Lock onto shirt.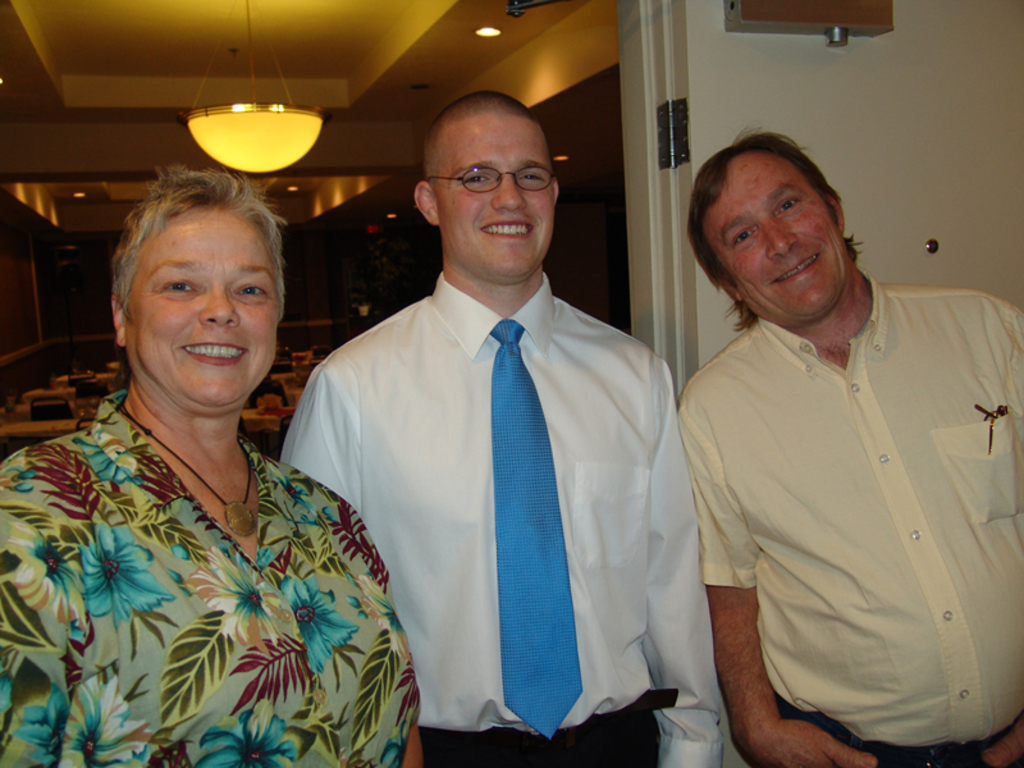
Locked: <bbox>0, 392, 422, 763</bbox>.
